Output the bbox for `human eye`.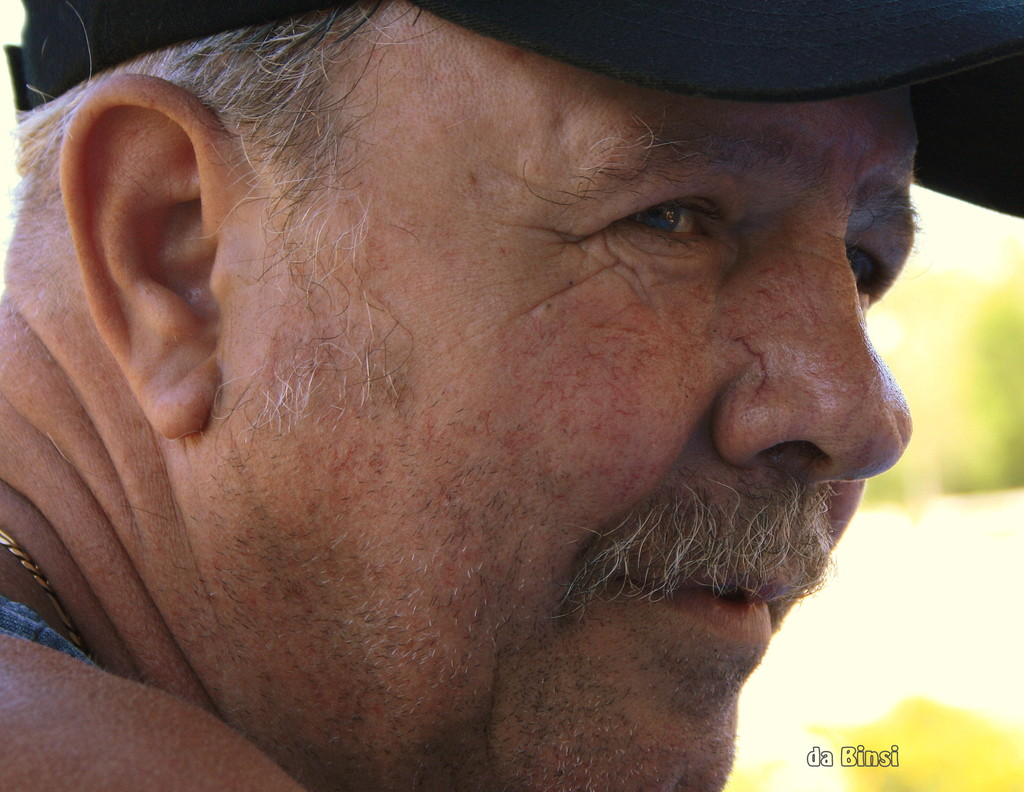
<bbox>842, 231, 886, 317</bbox>.
